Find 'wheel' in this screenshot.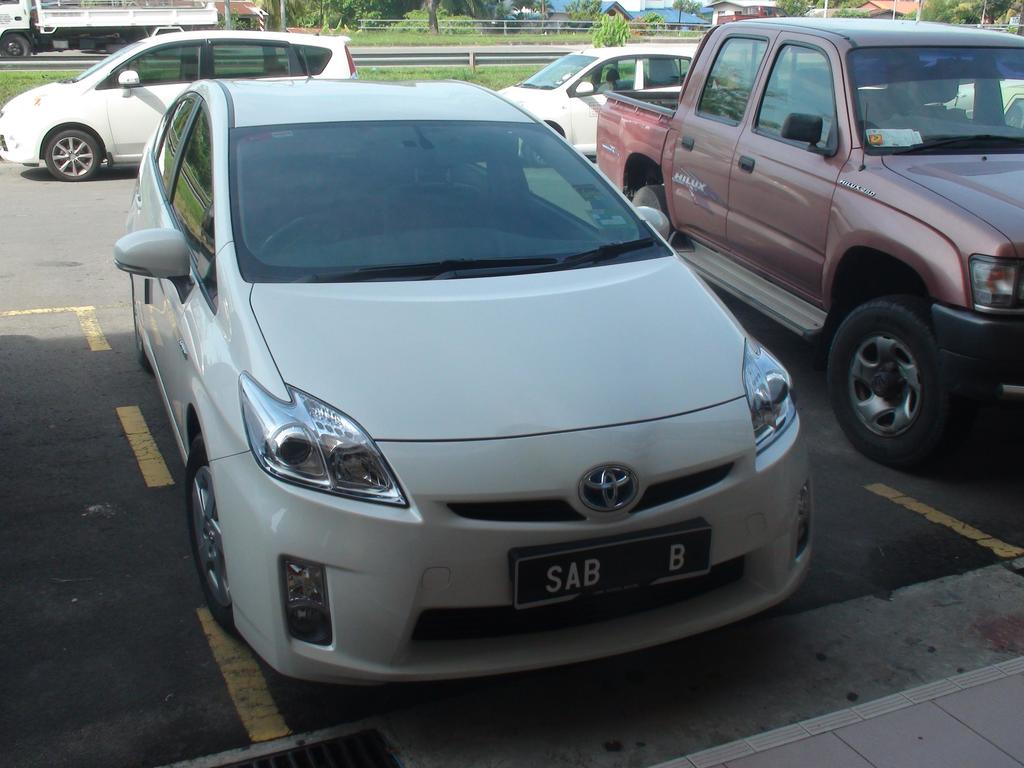
The bounding box for 'wheel' is (832, 281, 968, 465).
